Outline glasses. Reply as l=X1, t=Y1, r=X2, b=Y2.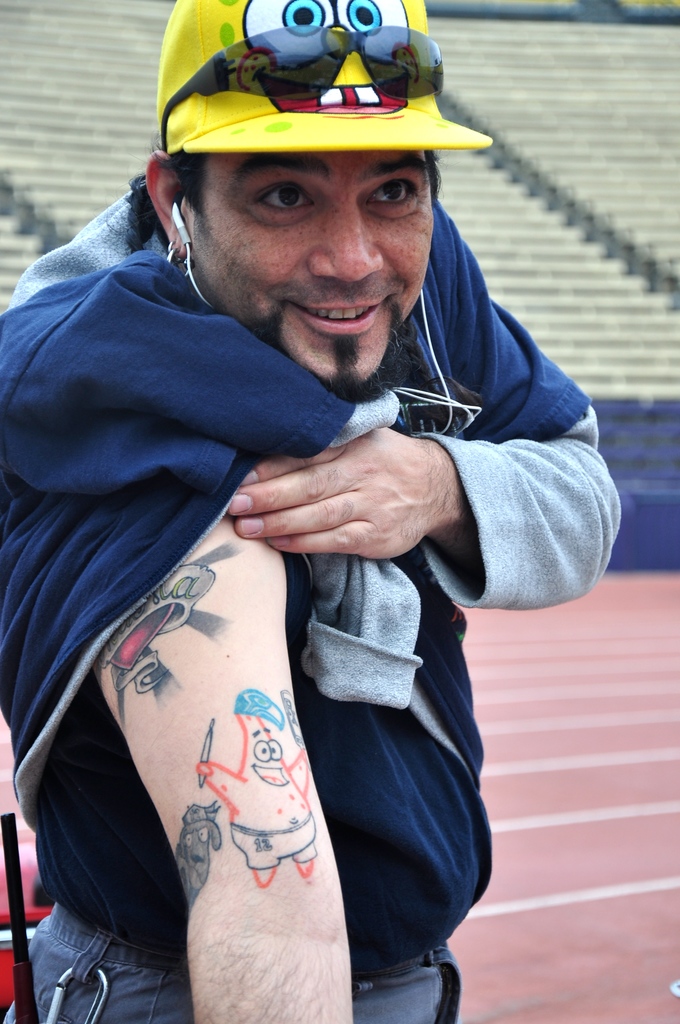
l=159, t=24, r=444, b=154.
